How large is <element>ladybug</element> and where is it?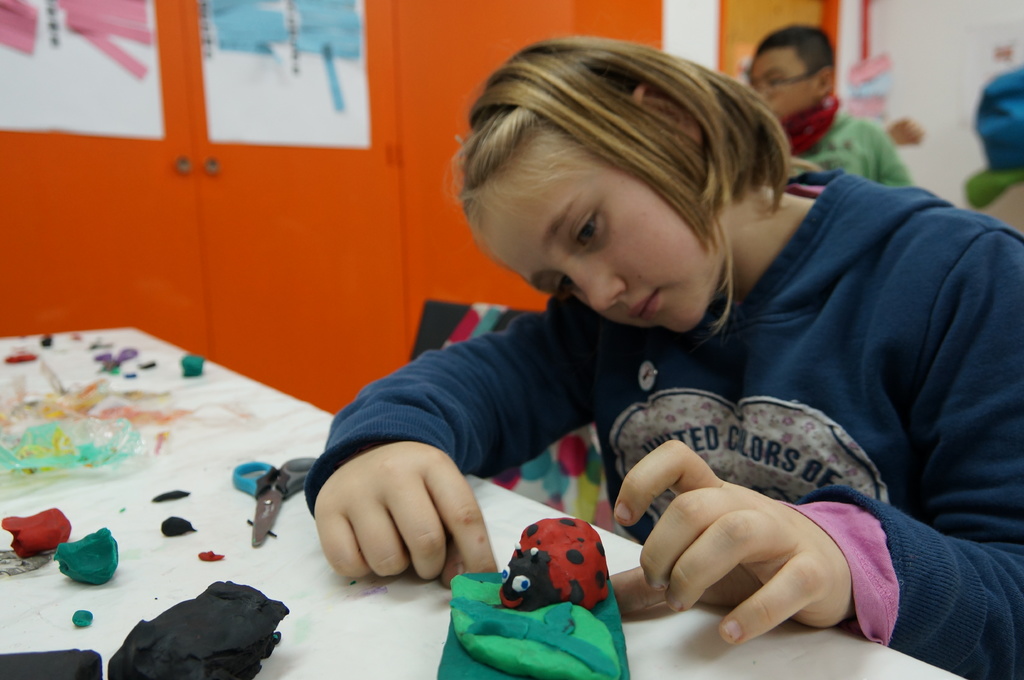
Bounding box: (x1=499, y1=521, x2=612, y2=613).
